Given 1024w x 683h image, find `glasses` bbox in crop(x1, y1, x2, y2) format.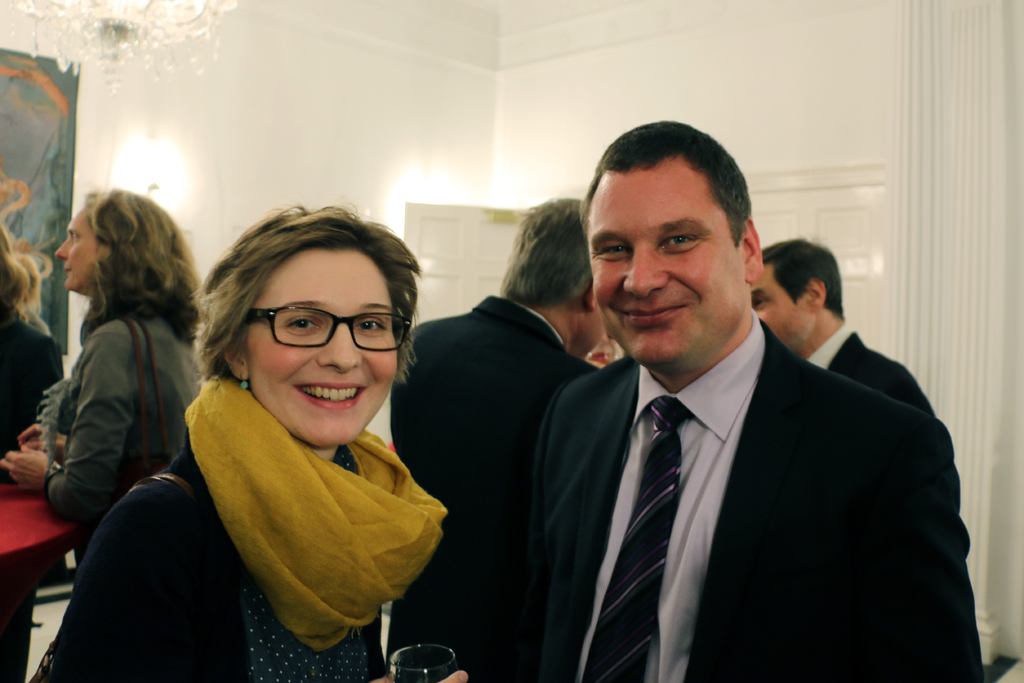
crop(249, 313, 407, 344).
